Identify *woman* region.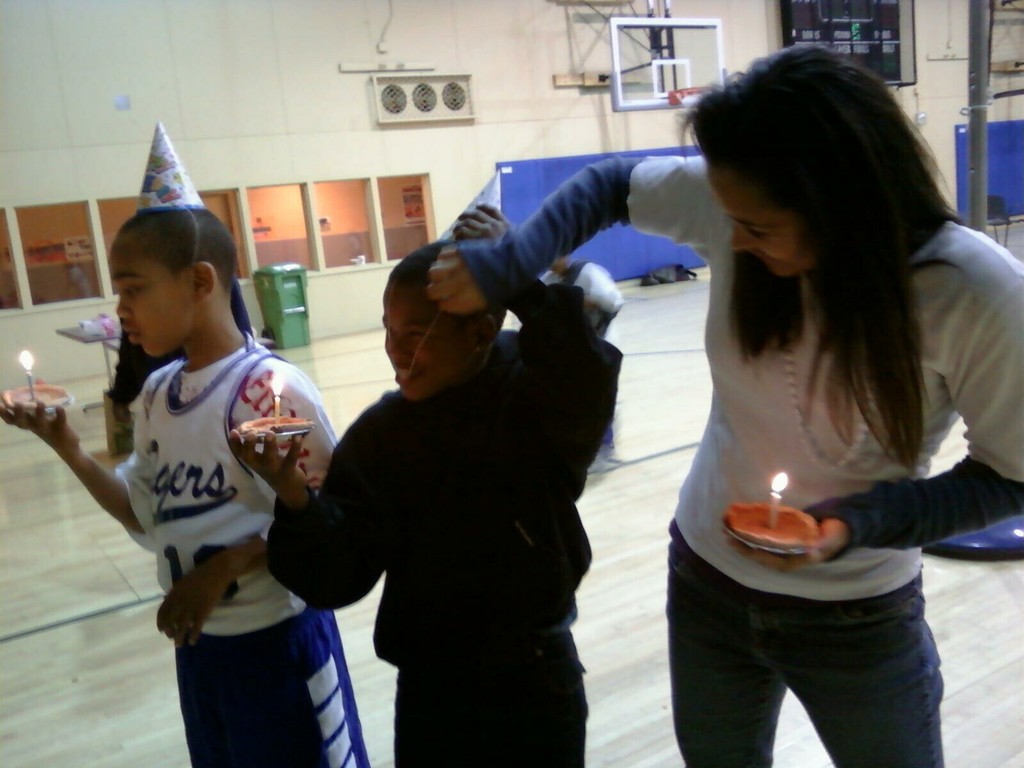
Region: 380,83,984,723.
